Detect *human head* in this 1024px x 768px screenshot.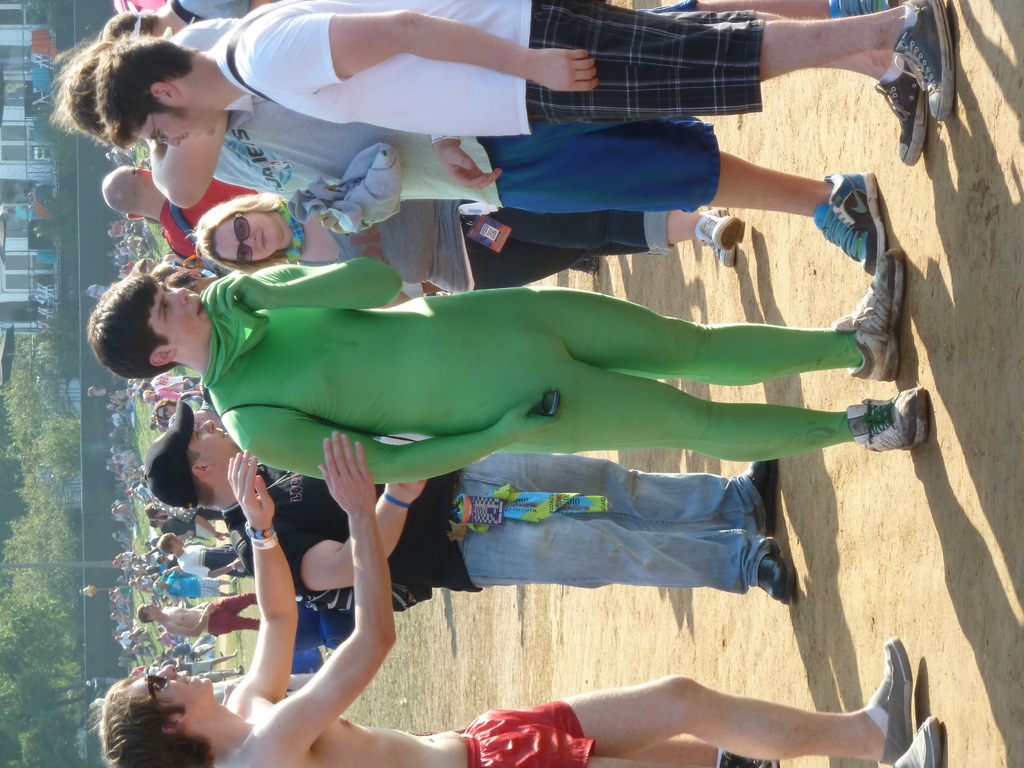
Detection: <box>111,12,186,38</box>.
